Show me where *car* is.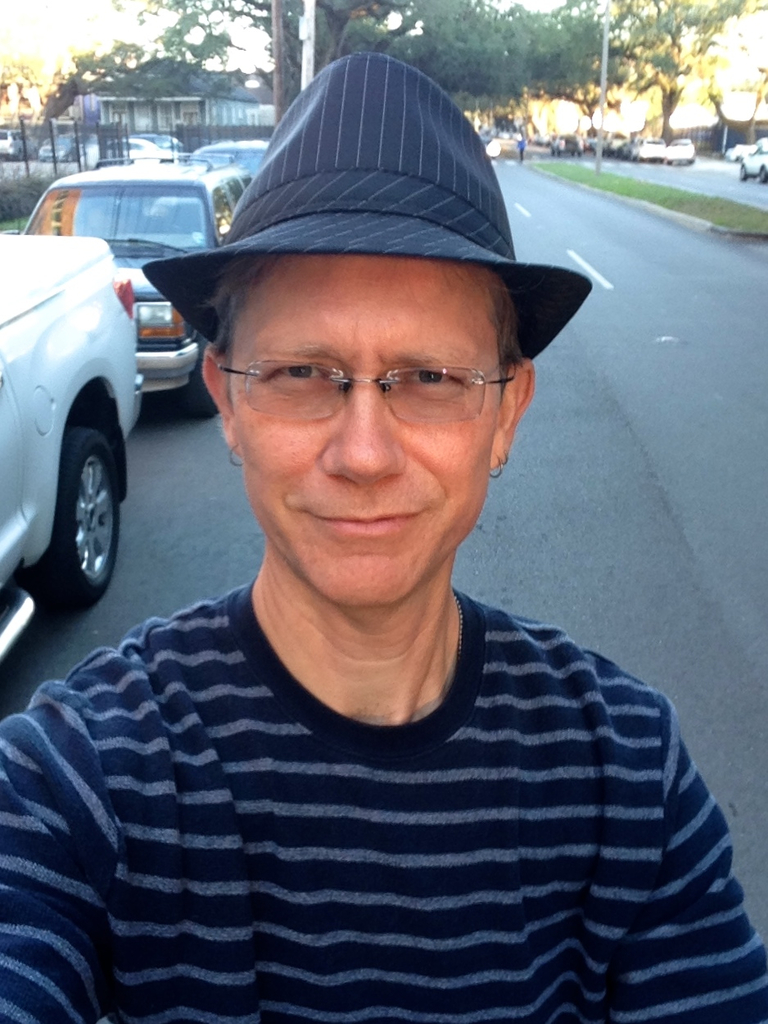
*car* is at left=72, top=132, right=181, bottom=162.
